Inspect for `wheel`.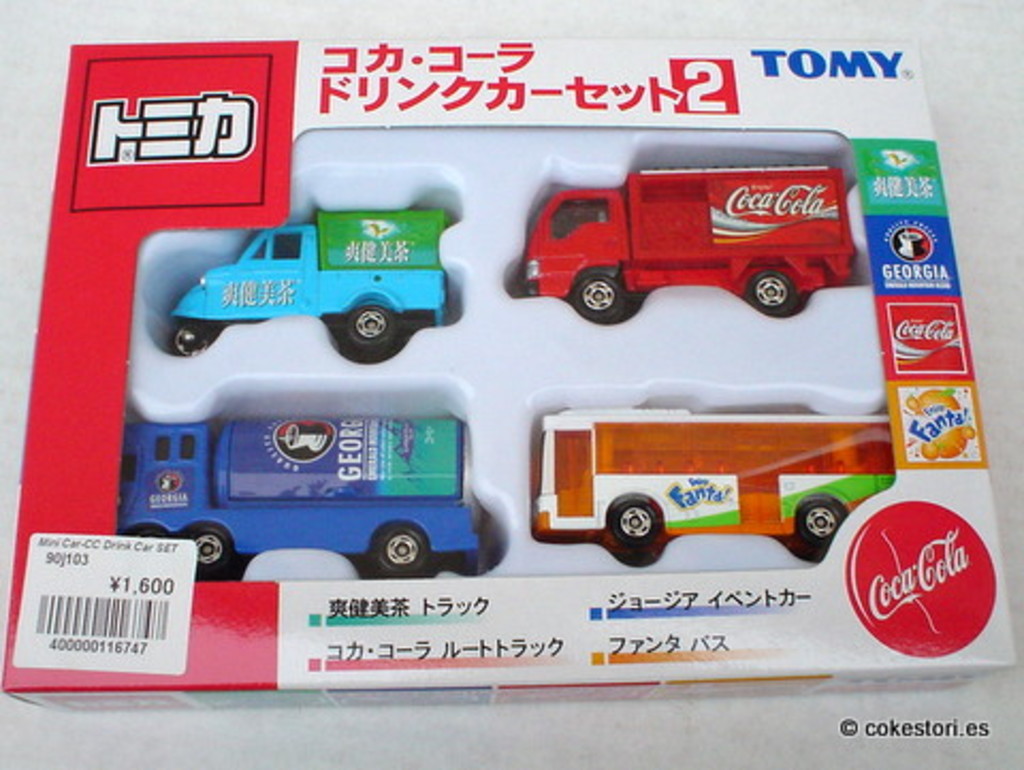
Inspection: <bbox>375, 529, 431, 574</bbox>.
